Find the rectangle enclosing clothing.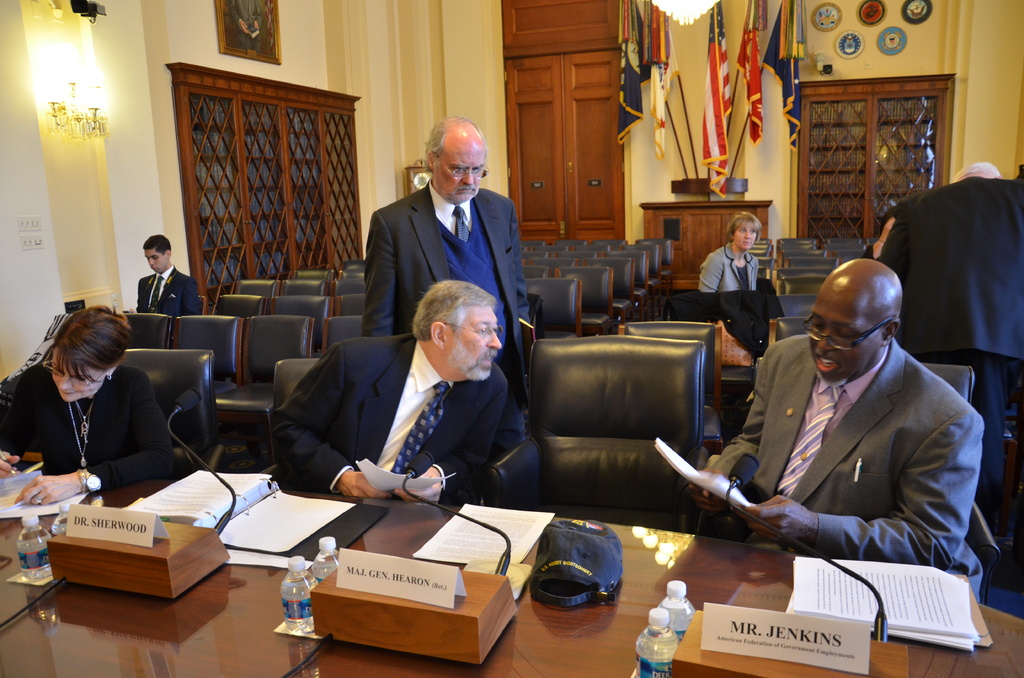
left=698, top=231, right=755, bottom=296.
